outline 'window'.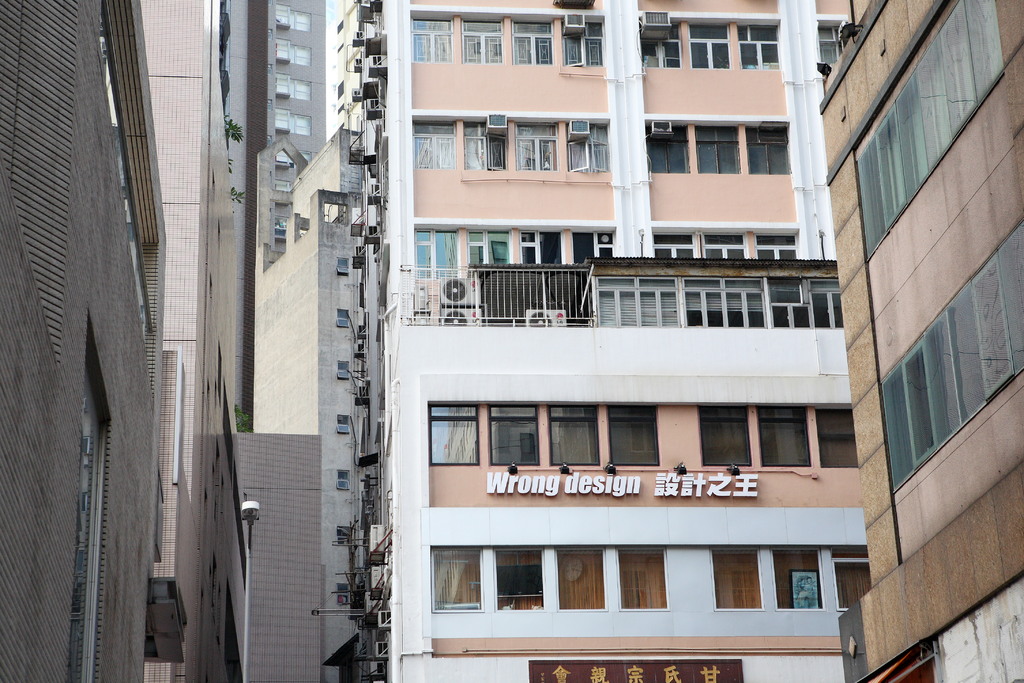
Outline: rect(741, 22, 786, 77).
